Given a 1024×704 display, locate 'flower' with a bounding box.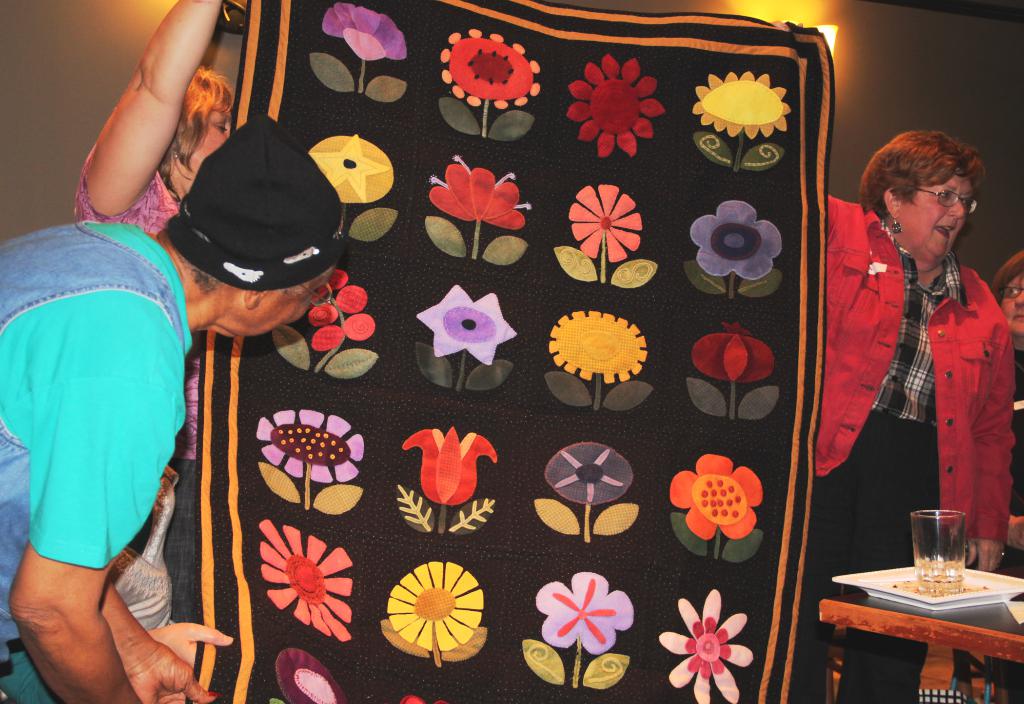
Located: 696, 194, 780, 279.
